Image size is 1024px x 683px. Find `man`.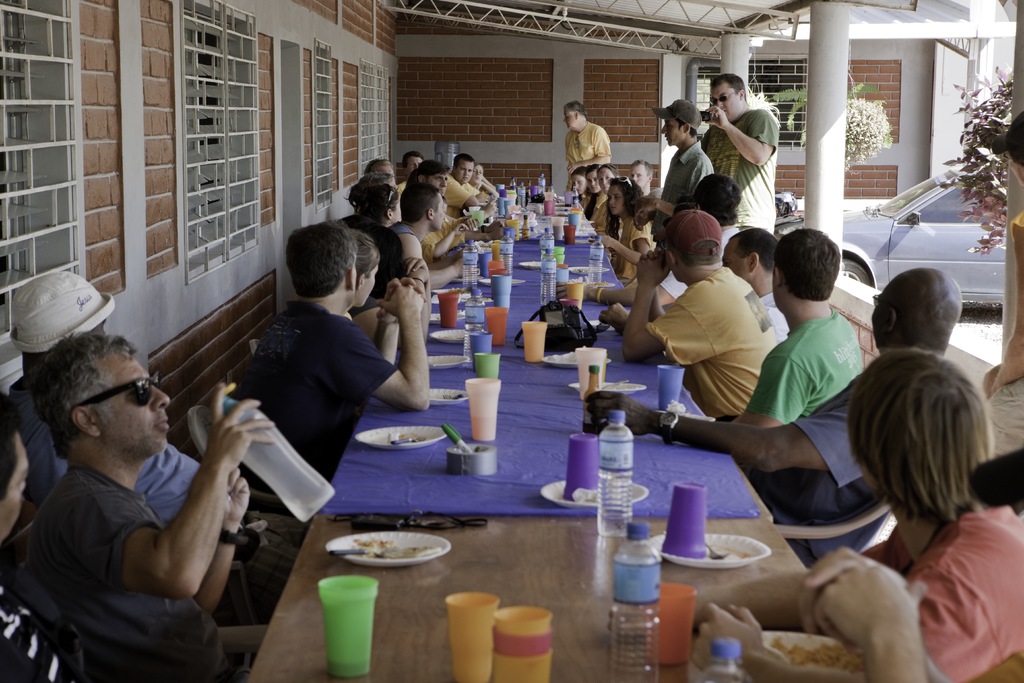
<region>662, 97, 715, 201</region>.
